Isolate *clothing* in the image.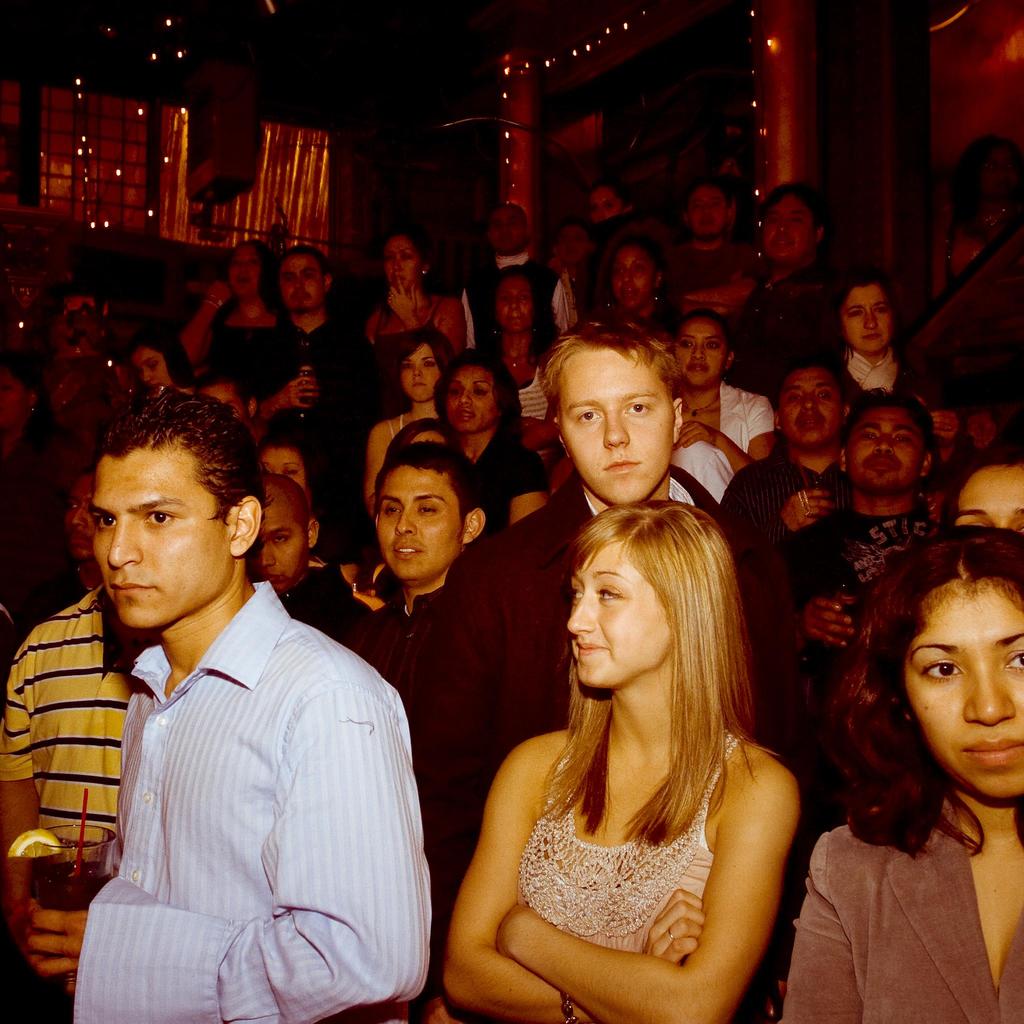
Isolated region: (left=229, top=339, right=402, bottom=511).
